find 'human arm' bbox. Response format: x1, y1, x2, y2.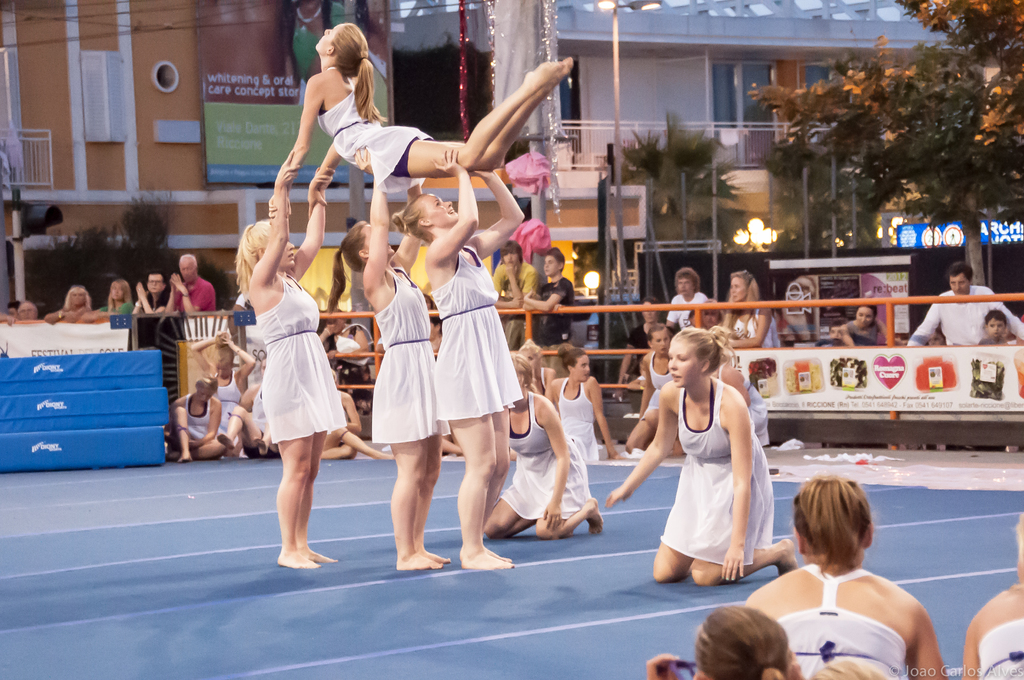
304, 142, 341, 208.
